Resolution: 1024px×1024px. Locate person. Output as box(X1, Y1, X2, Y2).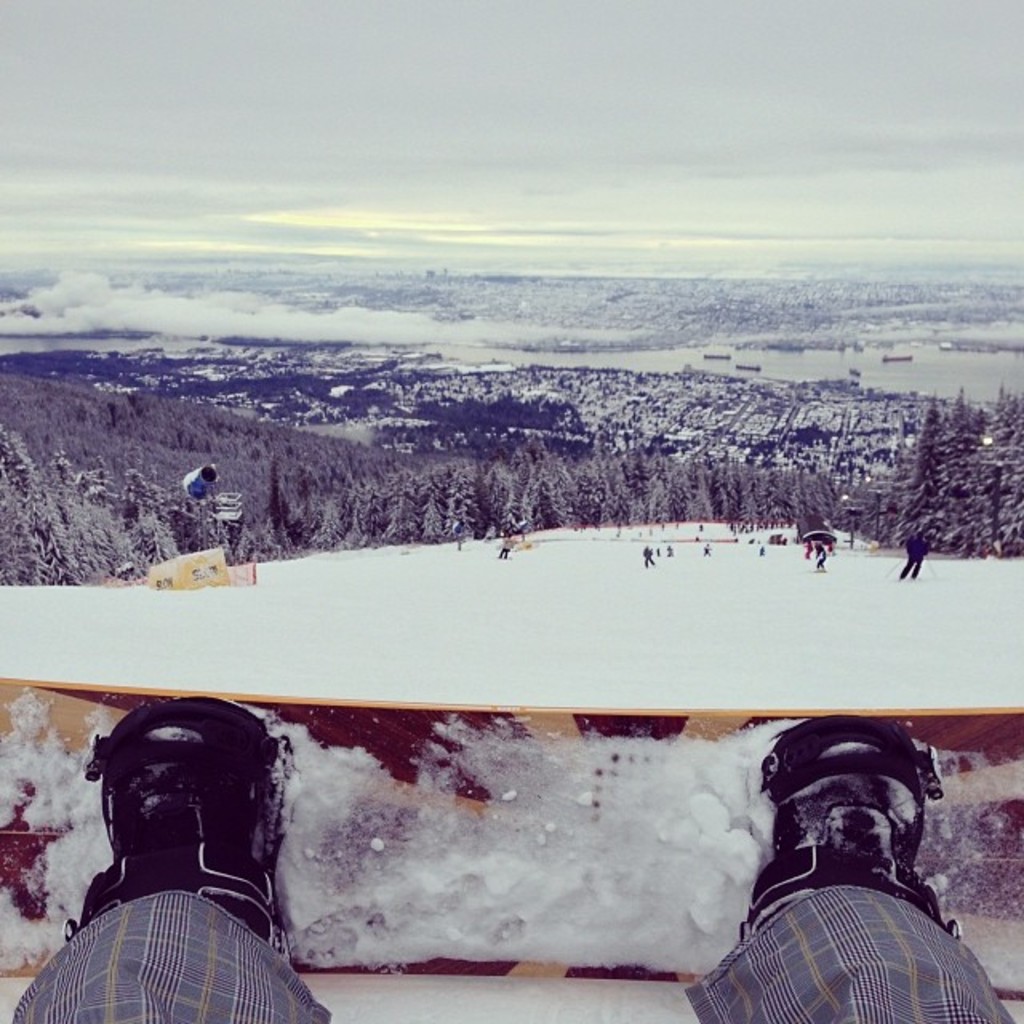
box(11, 693, 1013, 1022).
